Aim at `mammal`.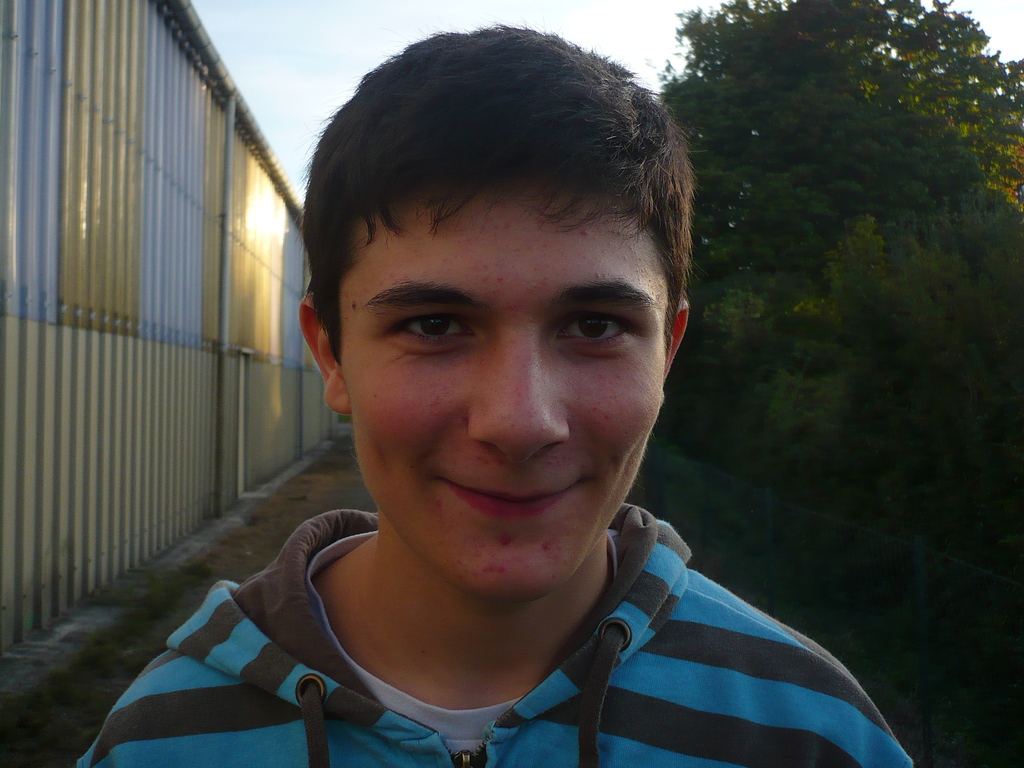
Aimed at select_region(114, 68, 934, 758).
